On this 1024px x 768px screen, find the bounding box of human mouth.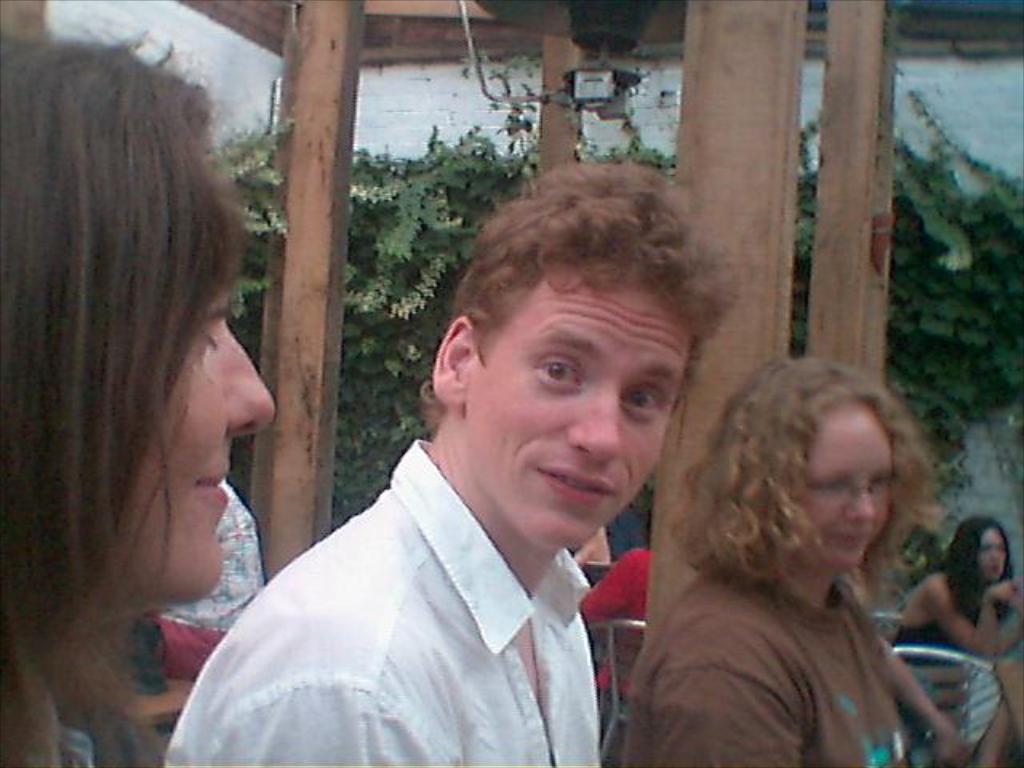
Bounding box: x1=534 y1=464 x2=614 y2=507.
